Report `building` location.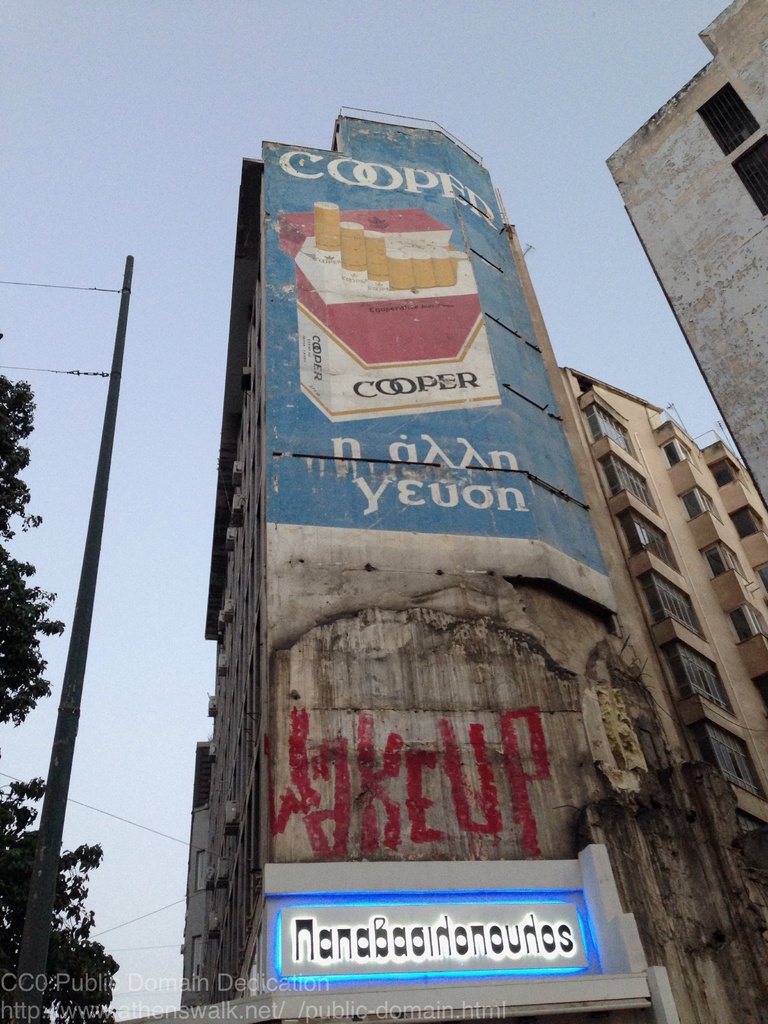
Report: (175,111,767,1020).
